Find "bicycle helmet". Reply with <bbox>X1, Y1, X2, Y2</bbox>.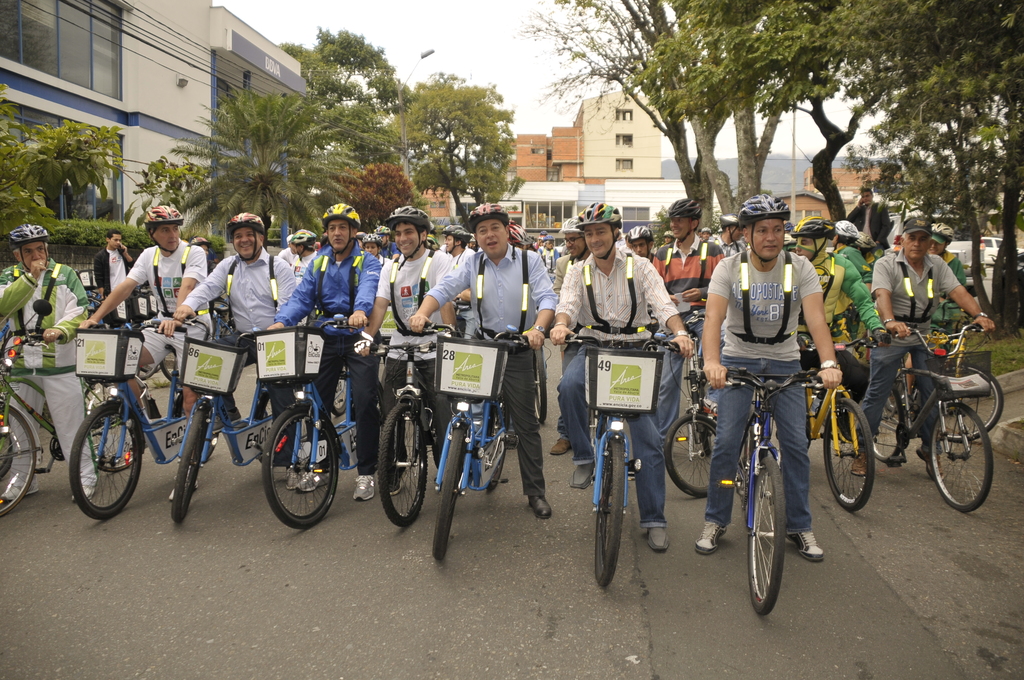
<bbox>436, 227, 468, 241</bbox>.
